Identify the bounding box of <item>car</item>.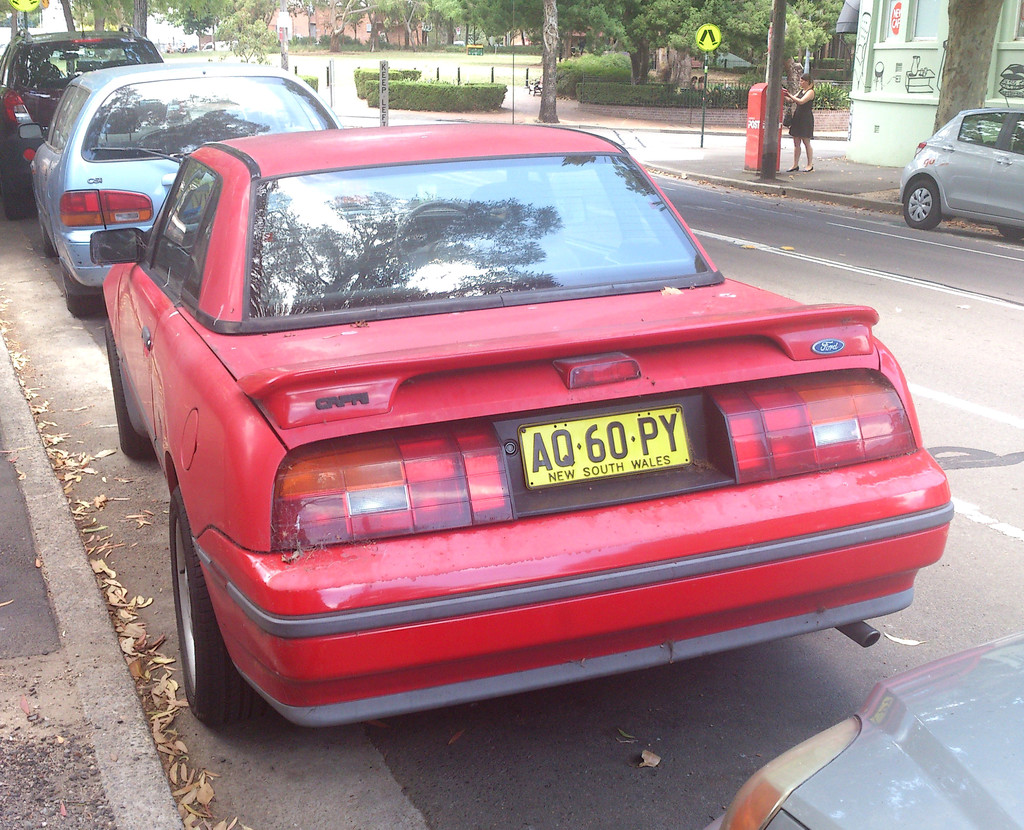
(6, 3, 161, 206).
